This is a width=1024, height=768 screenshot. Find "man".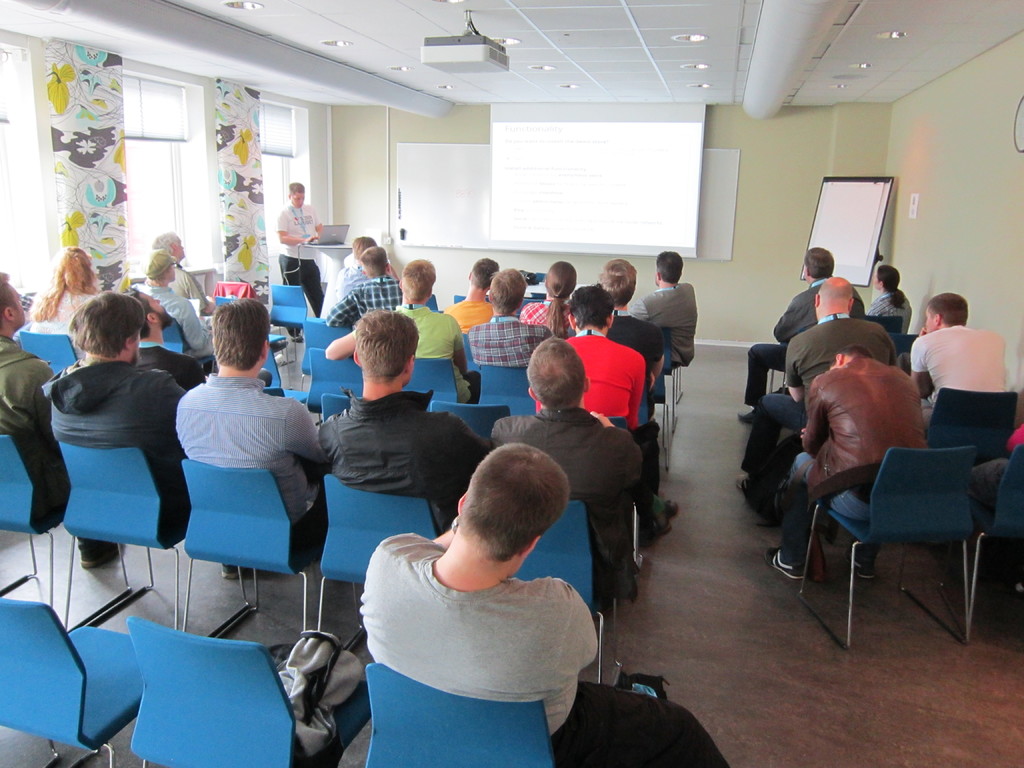
Bounding box: bbox=(488, 332, 643, 602).
